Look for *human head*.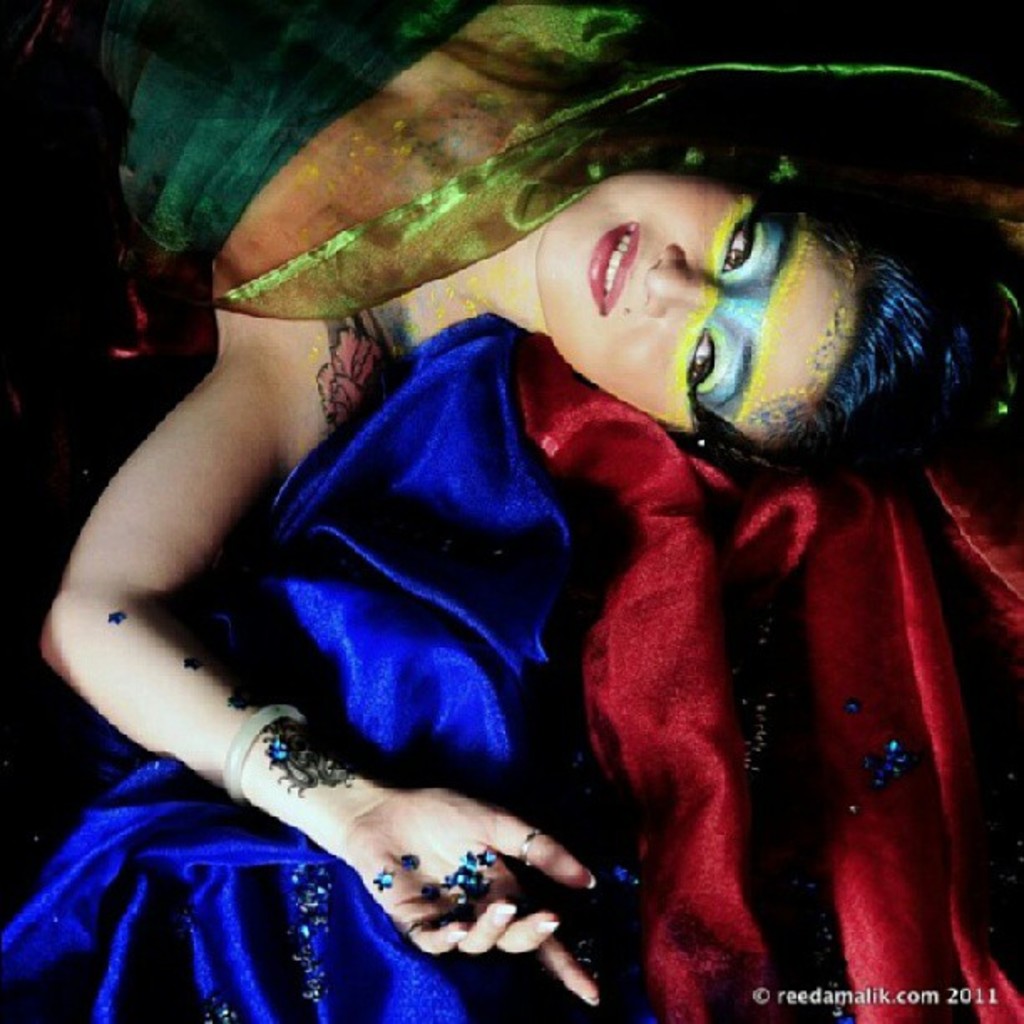
Found: select_region(490, 120, 914, 520).
